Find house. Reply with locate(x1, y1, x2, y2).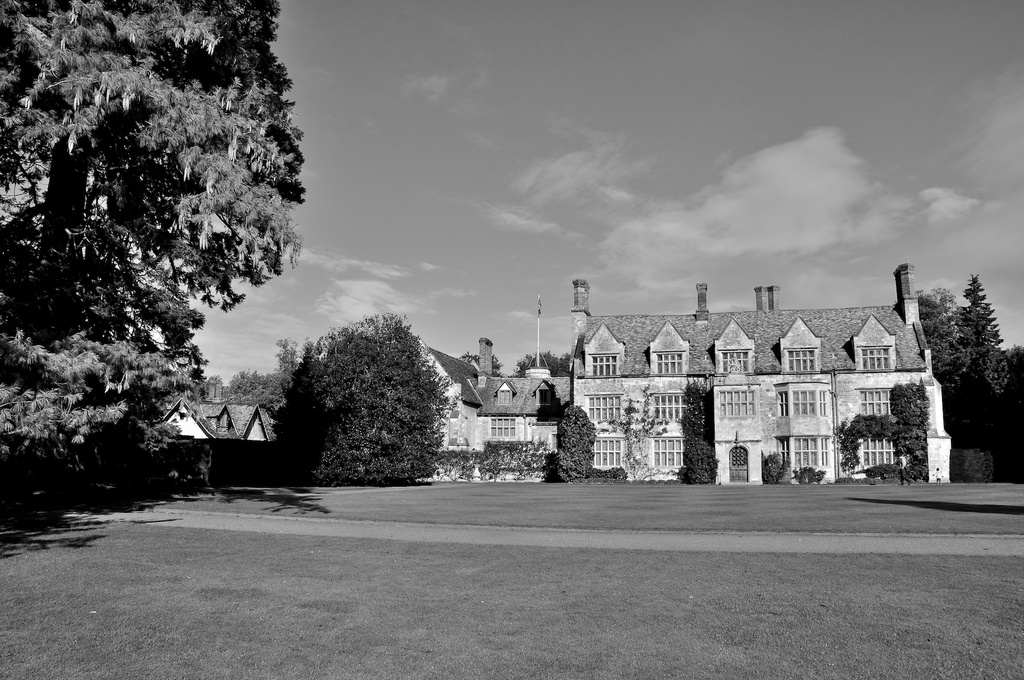
locate(383, 329, 485, 478).
